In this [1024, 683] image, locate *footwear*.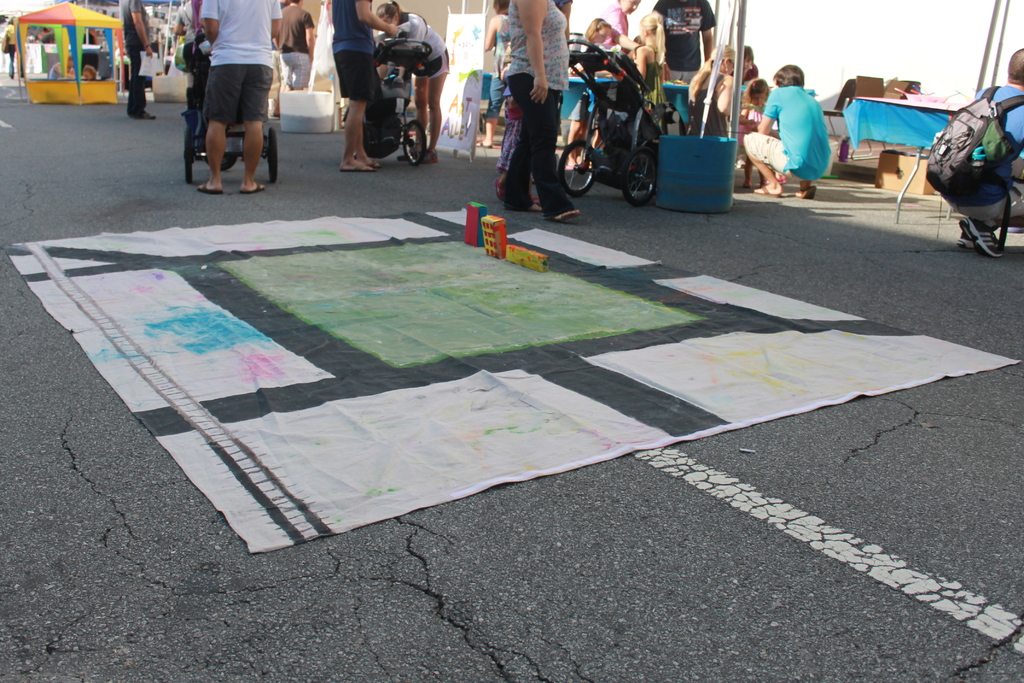
Bounding box: region(959, 231, 974, 248).
